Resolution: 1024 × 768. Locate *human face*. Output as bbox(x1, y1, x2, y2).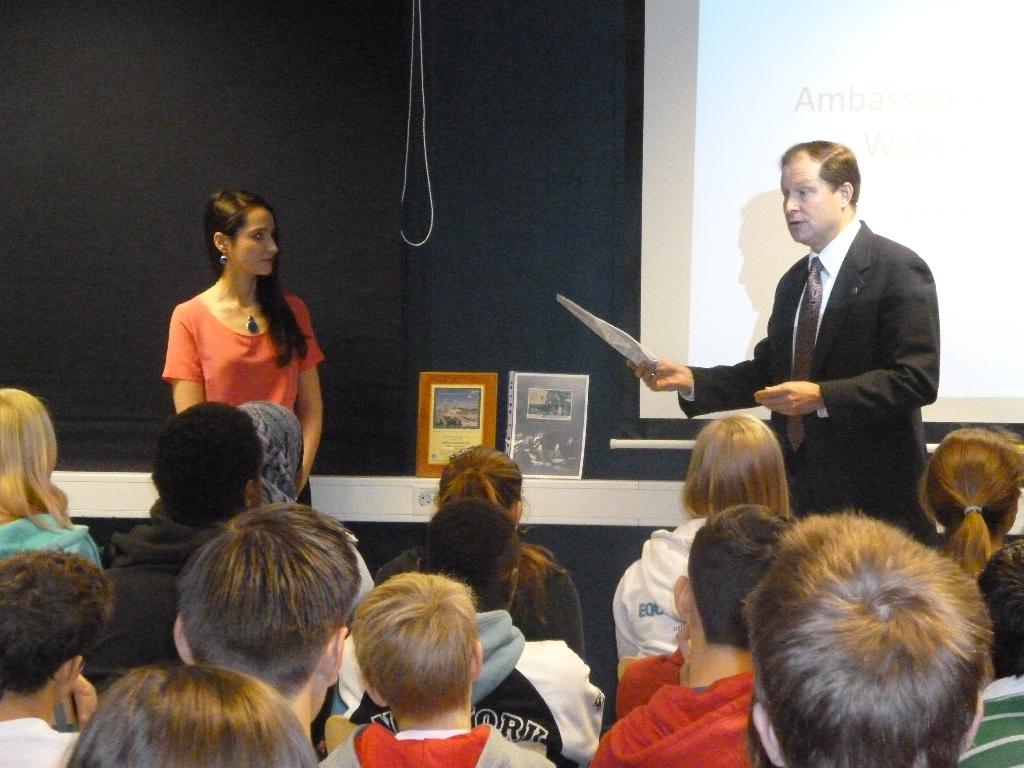
bbox(779, 159, 833, 248).
